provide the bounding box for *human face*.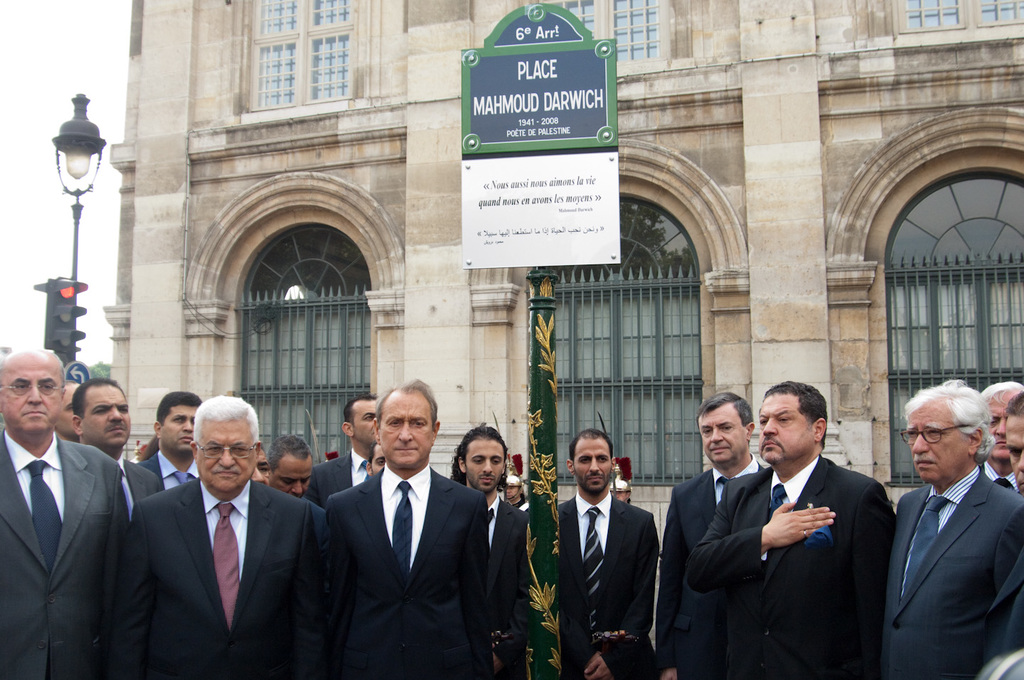
273:455:310:493.
